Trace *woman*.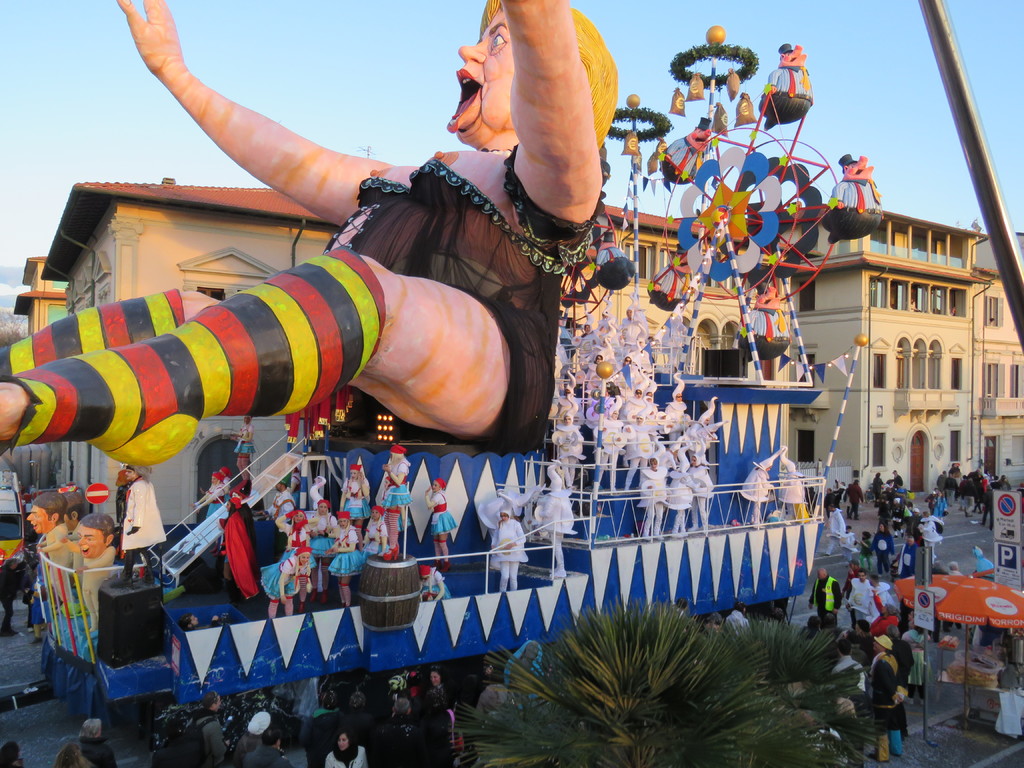
Traced to l=326, t=728, r=367, b=767.
